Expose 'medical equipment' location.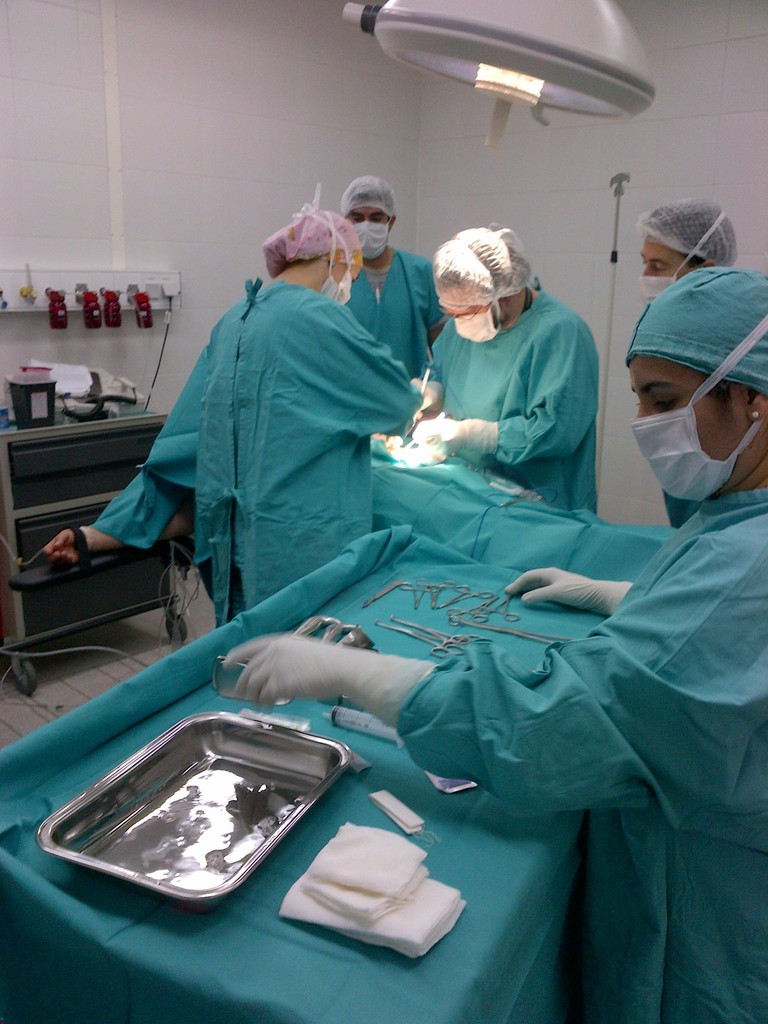
Exposed at bbox(333, 705, 408, 750).
